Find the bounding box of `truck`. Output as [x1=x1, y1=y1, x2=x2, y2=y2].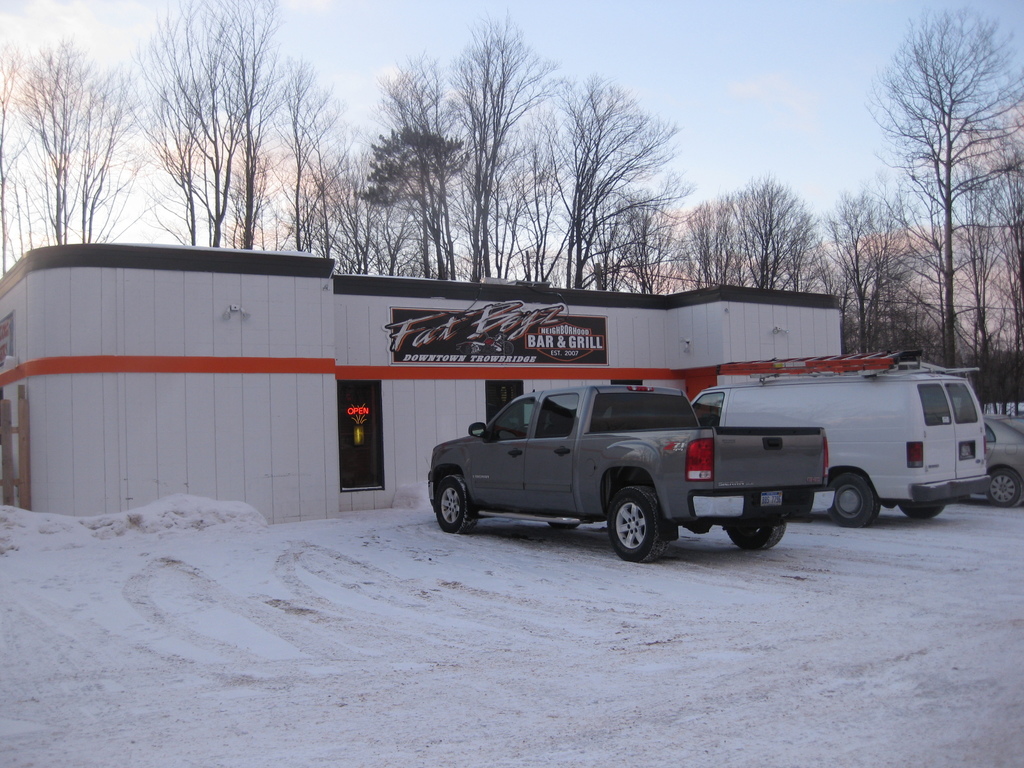
[x1=684, y1=356, x2=995, y2=533].
